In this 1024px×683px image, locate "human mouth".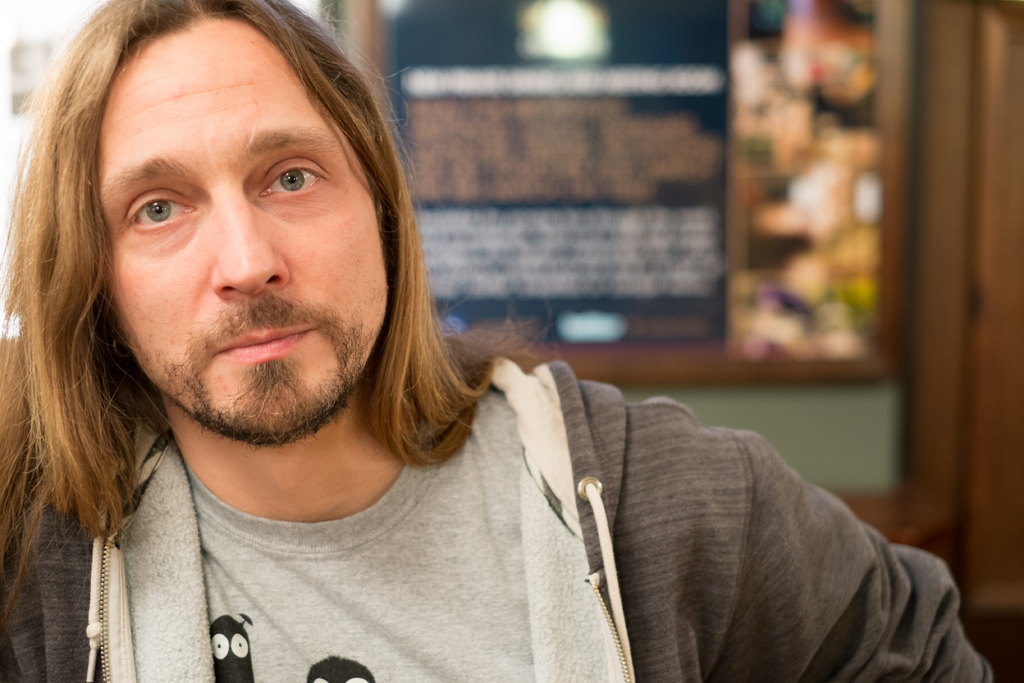
Bounding box: locate(206, 325, 322, 374).
